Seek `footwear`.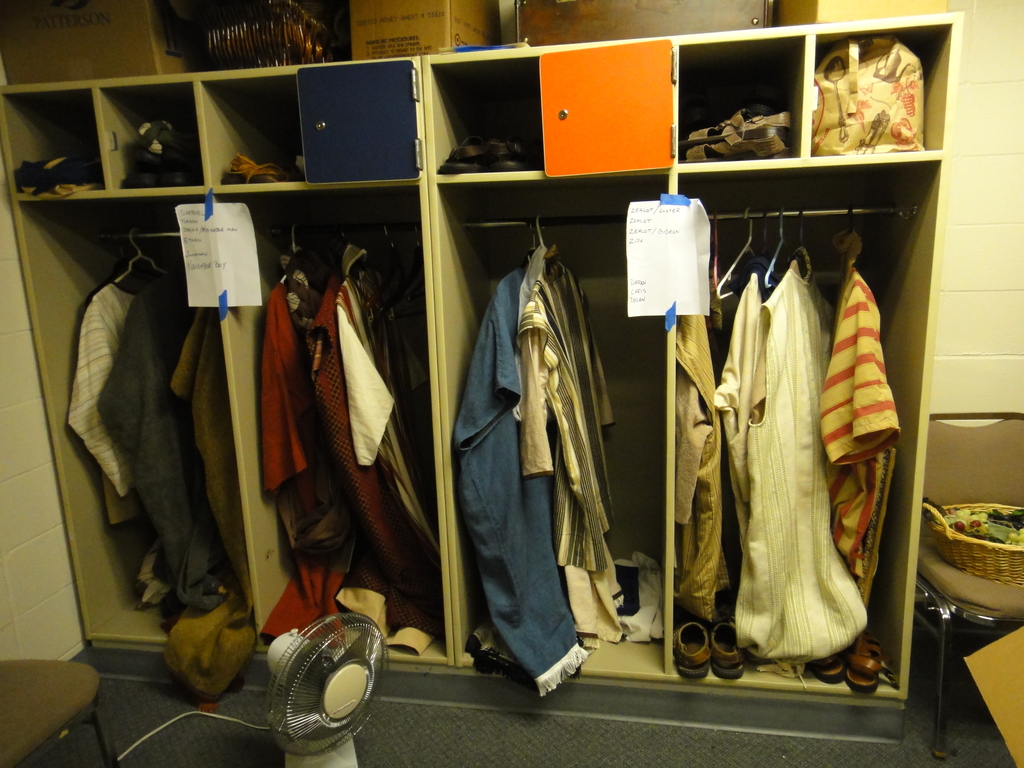
select_region(849, 625, 882, 692).
